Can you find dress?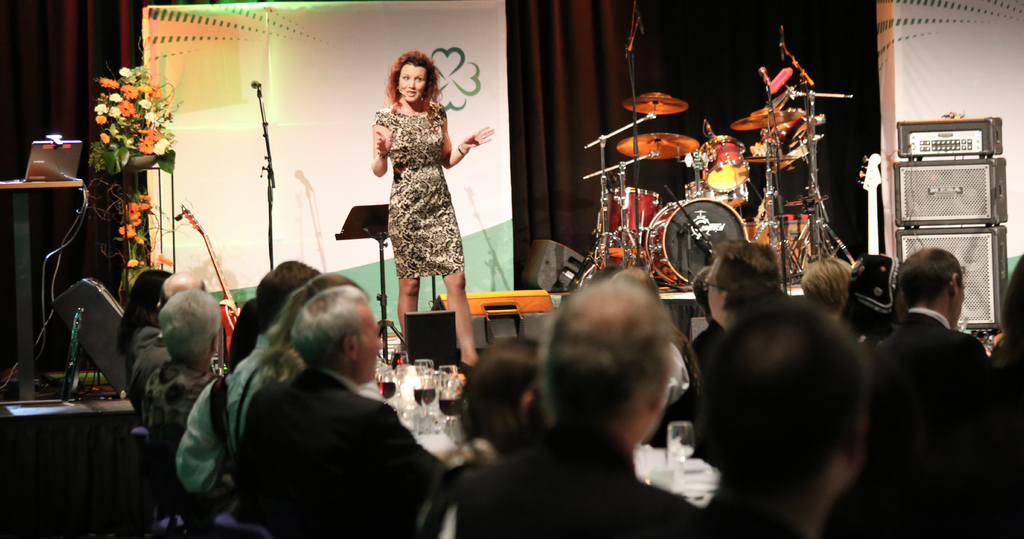
Yes, bounding box: <region>374, 106, 464, 278</region>.
